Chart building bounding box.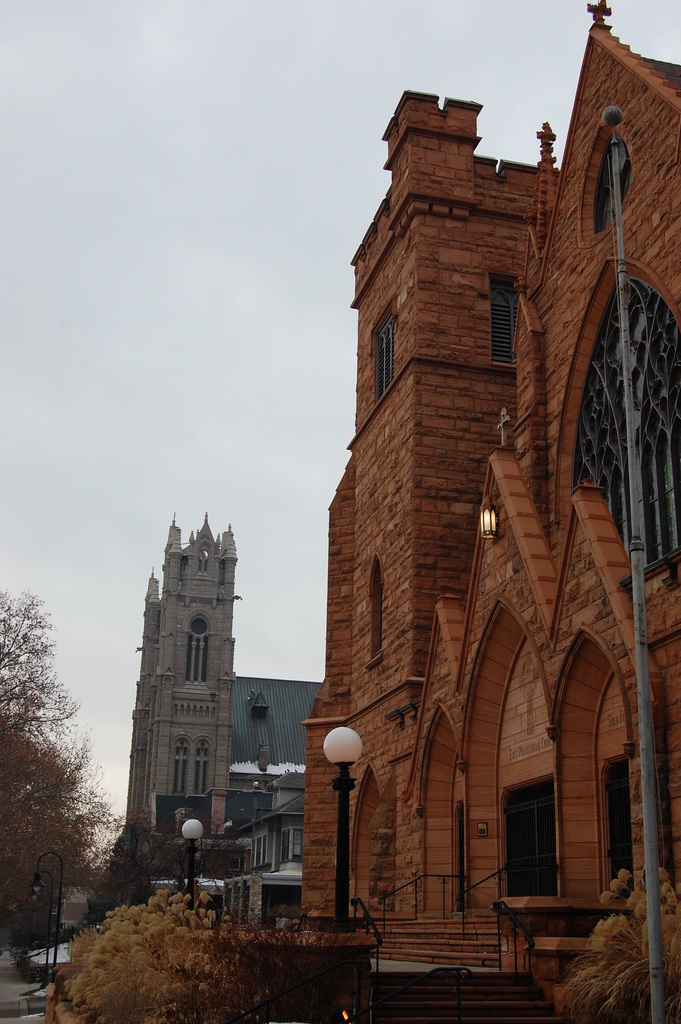
Charted: l=112, t=503, r=324, b=883.
